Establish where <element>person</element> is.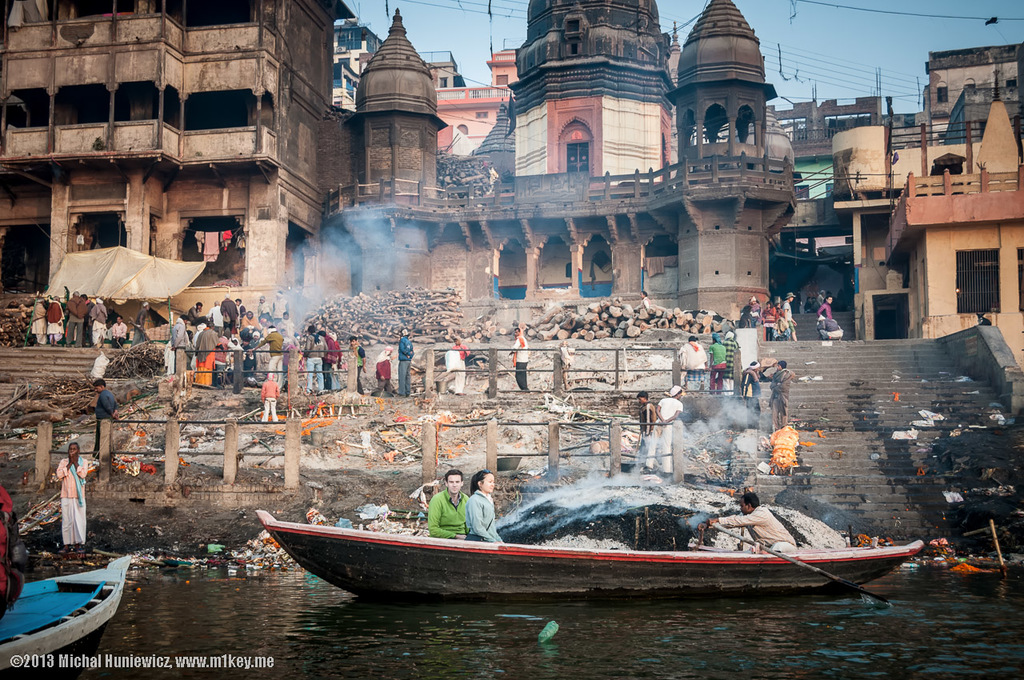
Established at rect(204, 323, 245, 381).
